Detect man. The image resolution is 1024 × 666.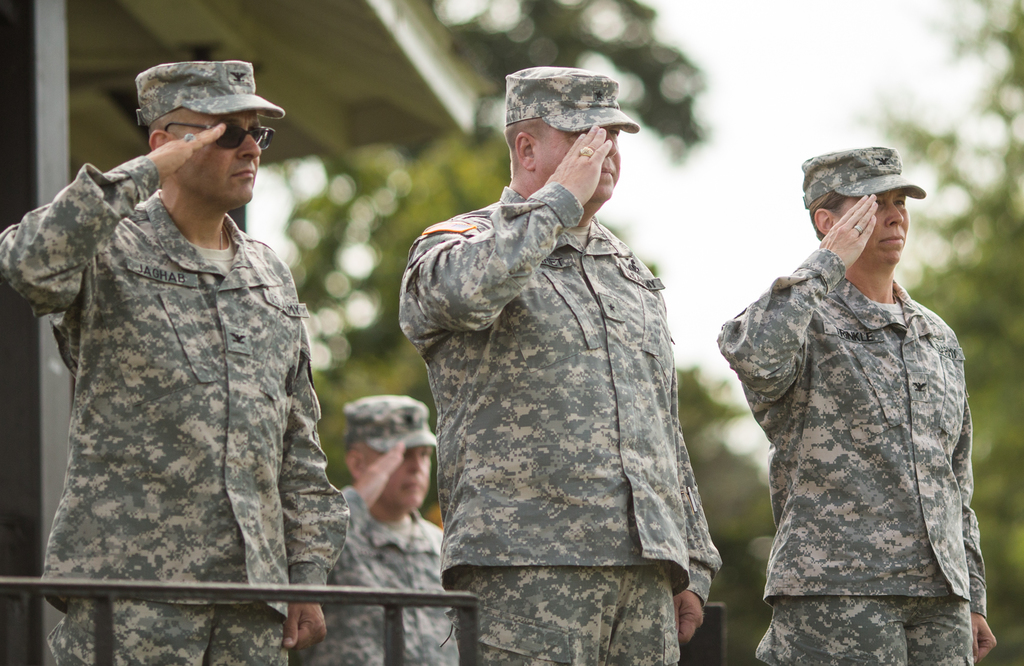
crop(295, 392, 468, 665).
